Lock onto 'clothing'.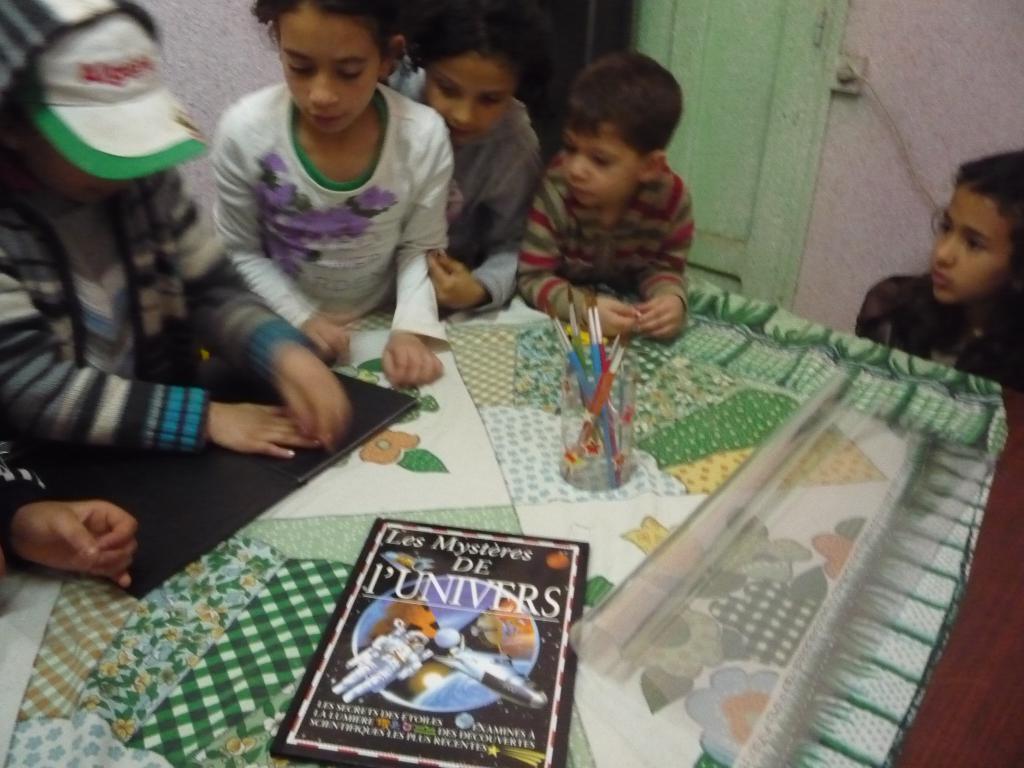
Locked: box=[206, 83, 454, 349].
